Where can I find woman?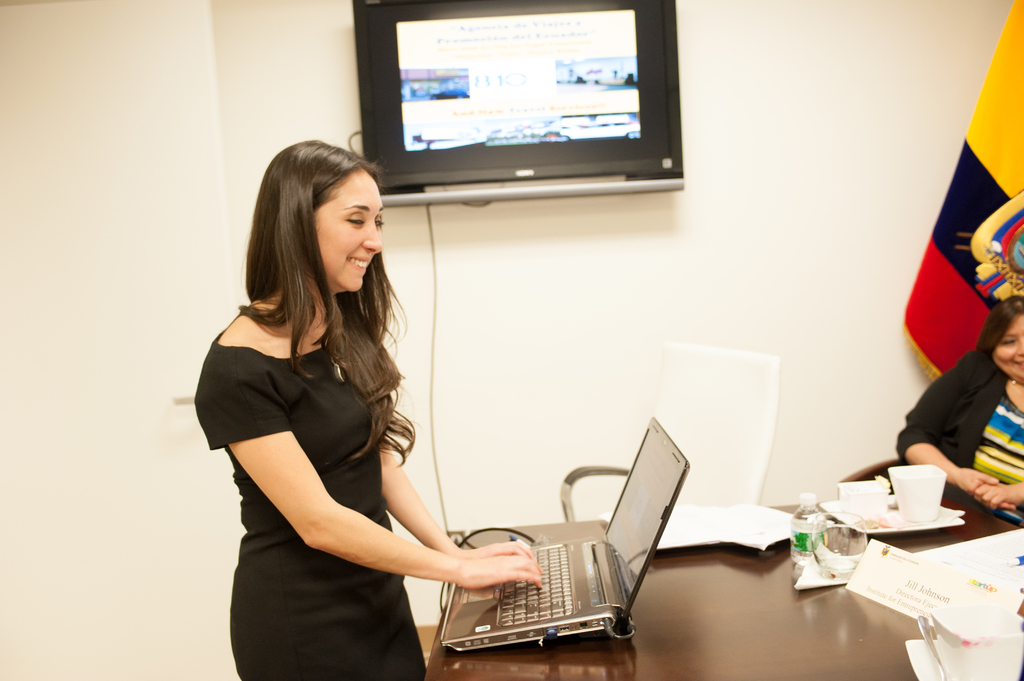
You can find it at 198,131,494,680.
